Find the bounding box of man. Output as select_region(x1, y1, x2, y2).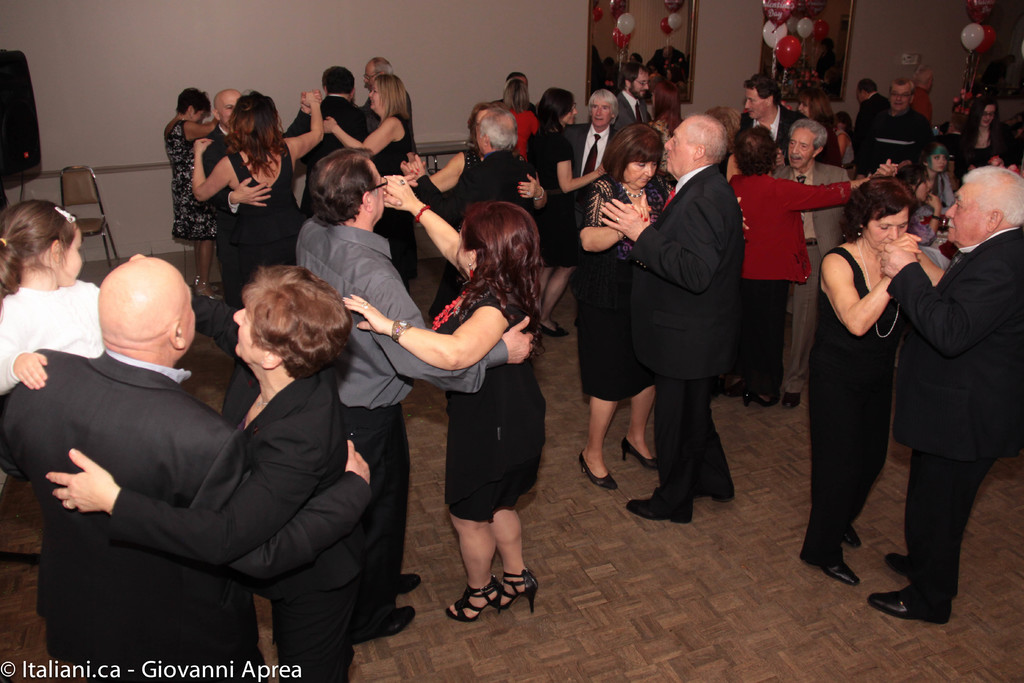
select_region(200, 88, 319, 298).
